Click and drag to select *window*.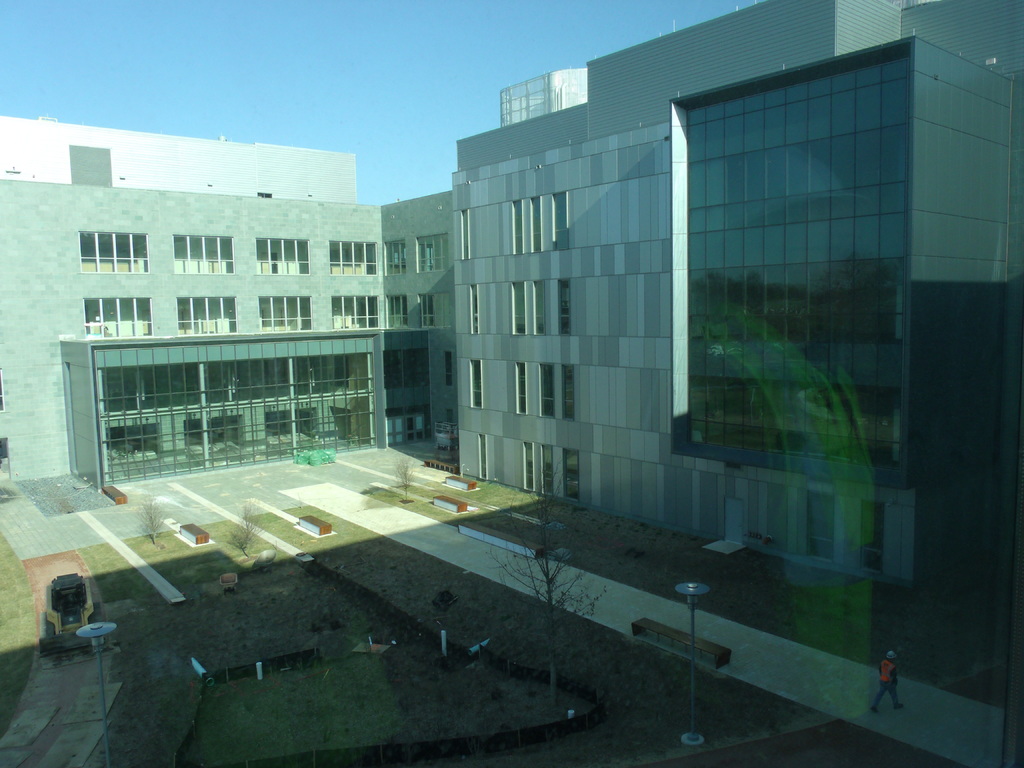
Selection: (178, 298, 239, 331).
